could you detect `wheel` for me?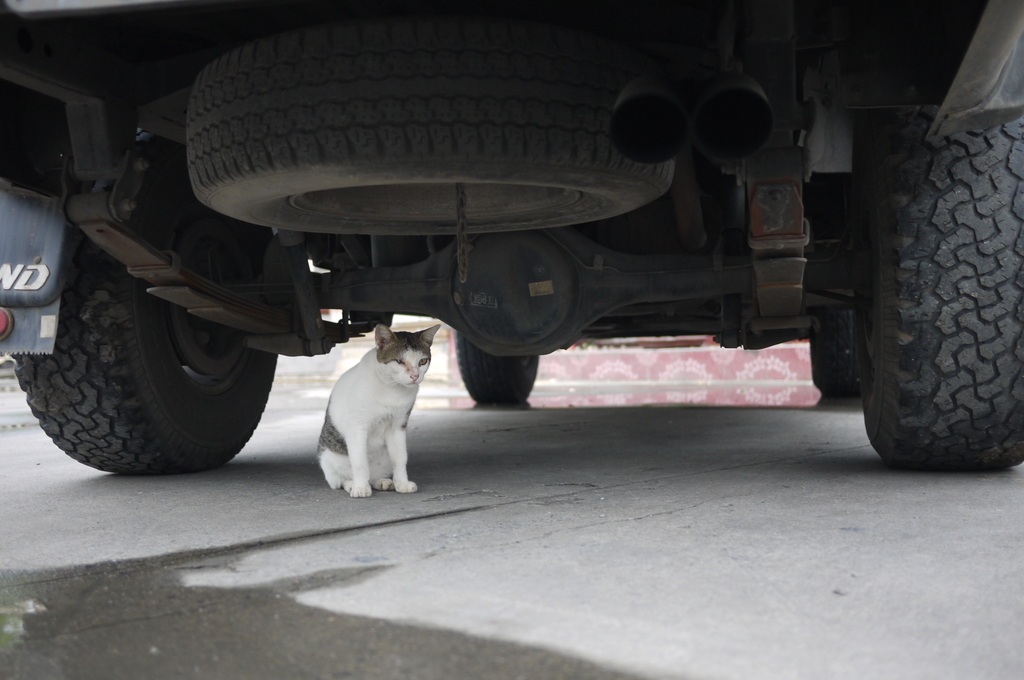
Detection result: bbox=[189, 12, 677, 238].
